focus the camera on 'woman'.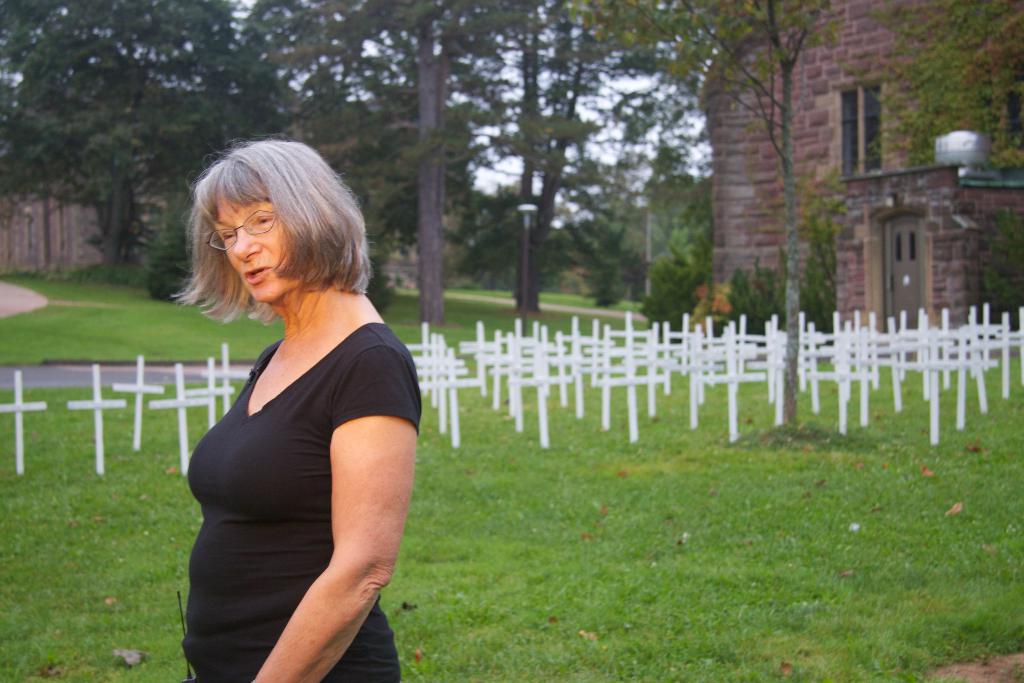
Focus region: <box>154,117,432,682</box>.
